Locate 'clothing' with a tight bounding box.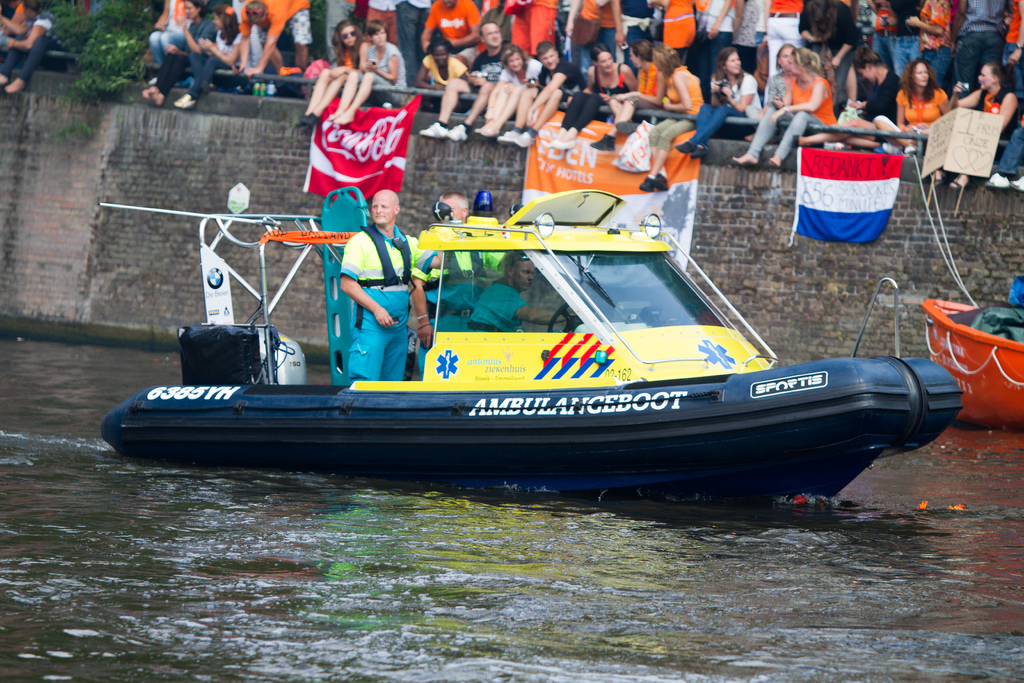
187:37:239:95.
